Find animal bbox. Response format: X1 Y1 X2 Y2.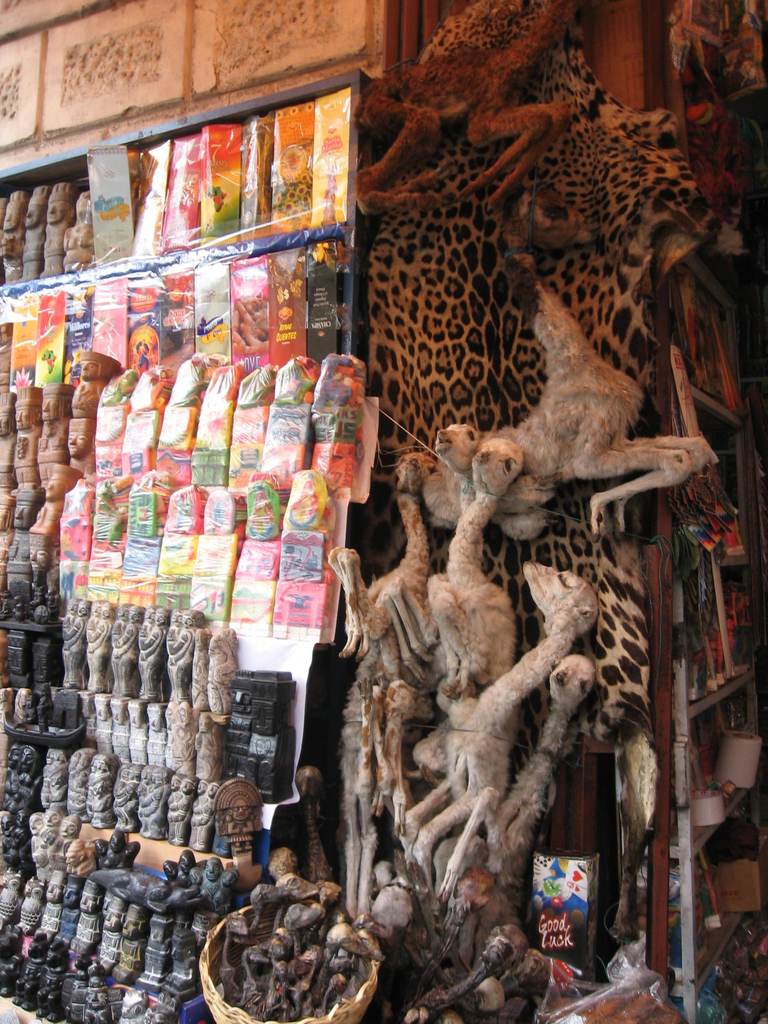
324 449 439 927.
